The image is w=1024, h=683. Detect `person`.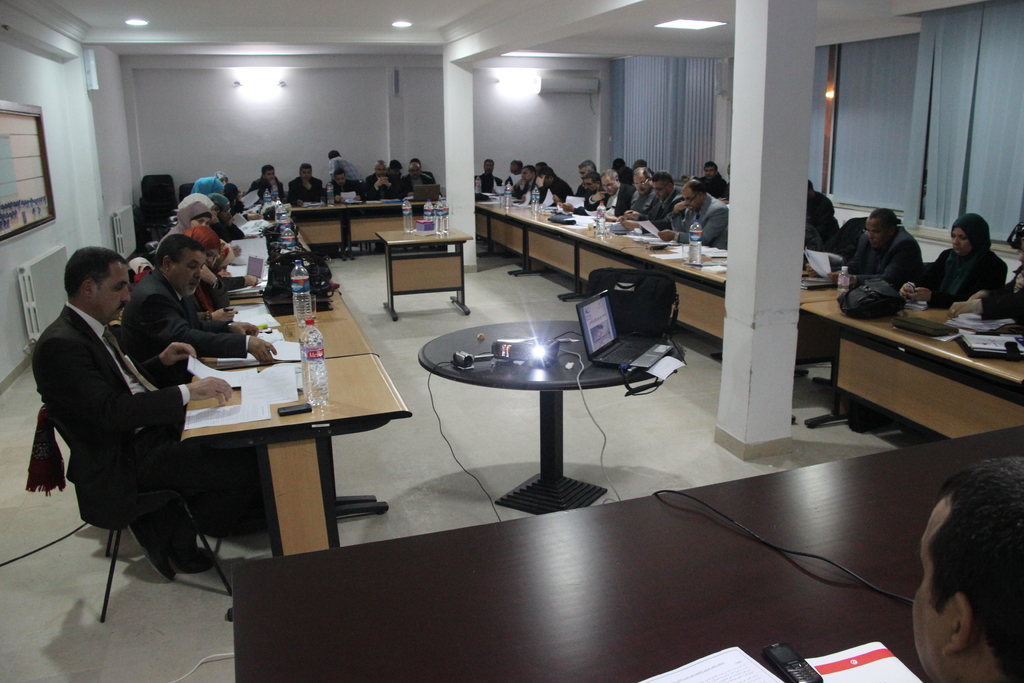
Detection: x1=364 y1=161 x2=399 y2=200.
